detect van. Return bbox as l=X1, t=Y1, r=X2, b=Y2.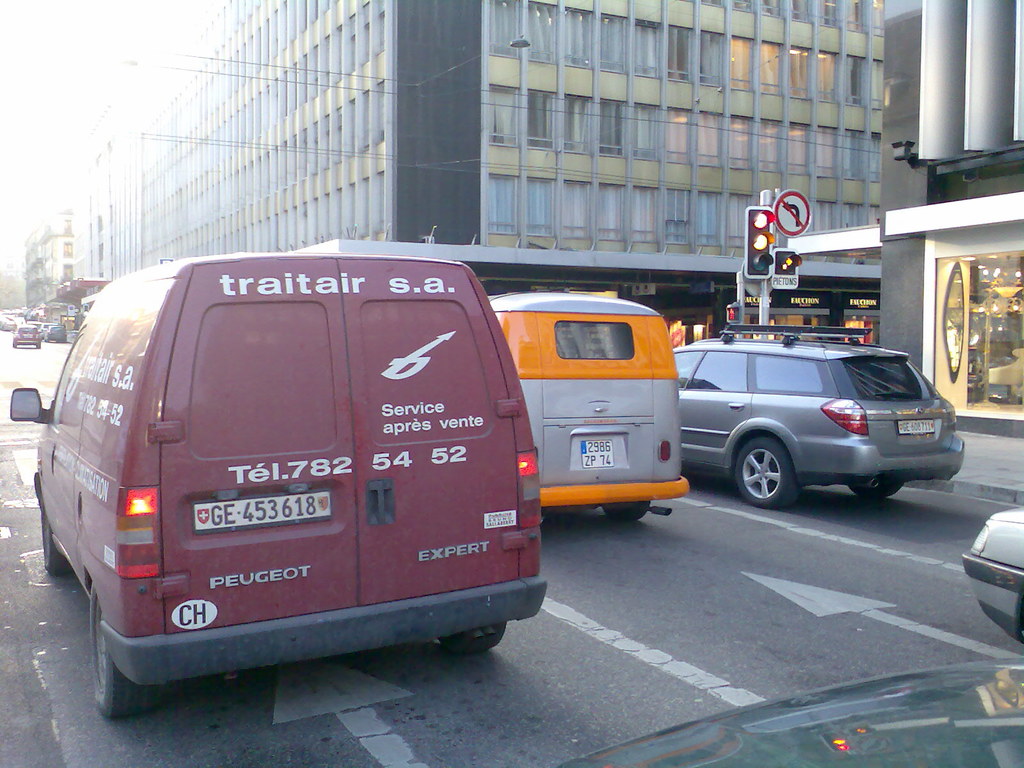
l=488, t=291, r=694, b=526.
